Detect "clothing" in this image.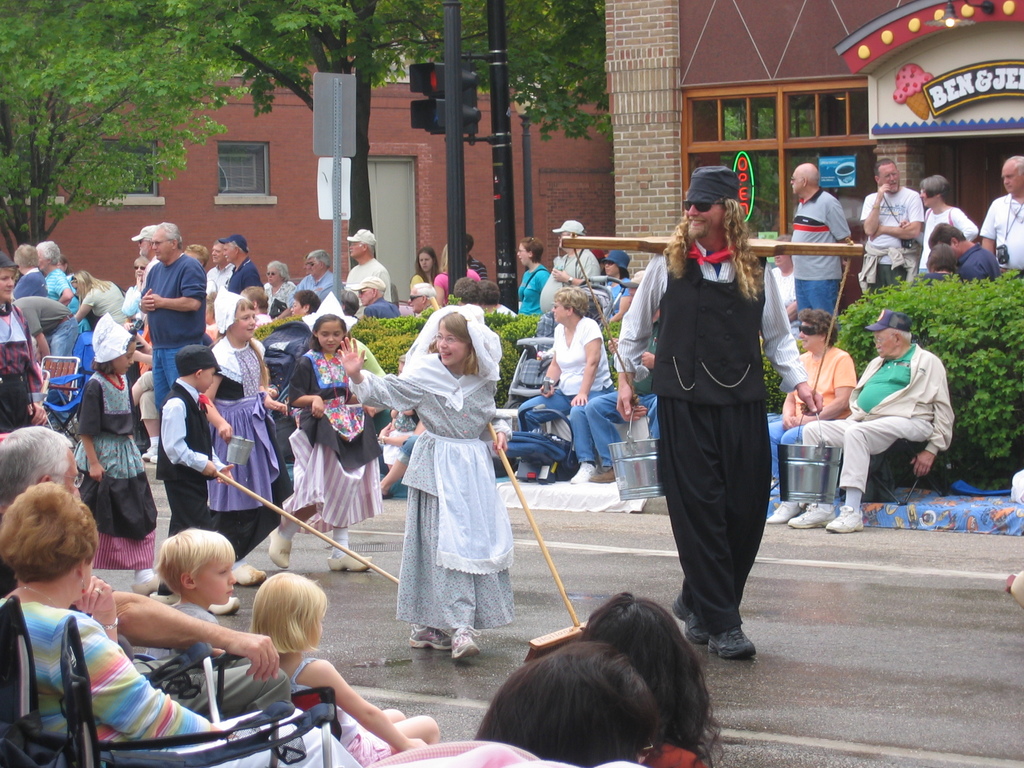
Detection: (x1=517, y1=320, x2=620, y2=471).
